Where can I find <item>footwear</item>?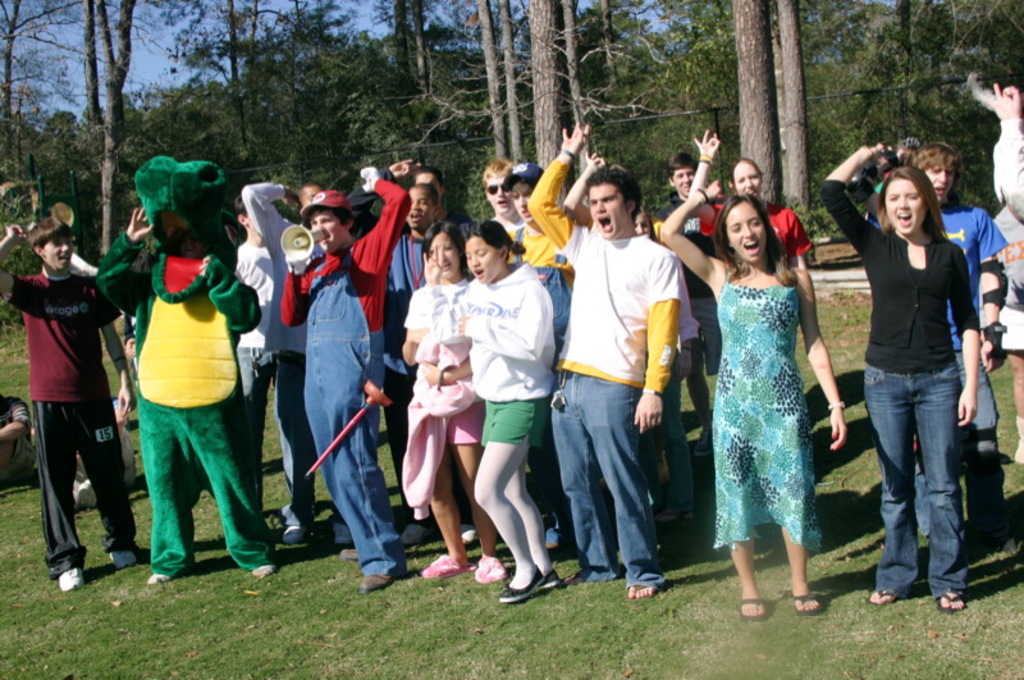
You can find it at 493 565 547 604.
